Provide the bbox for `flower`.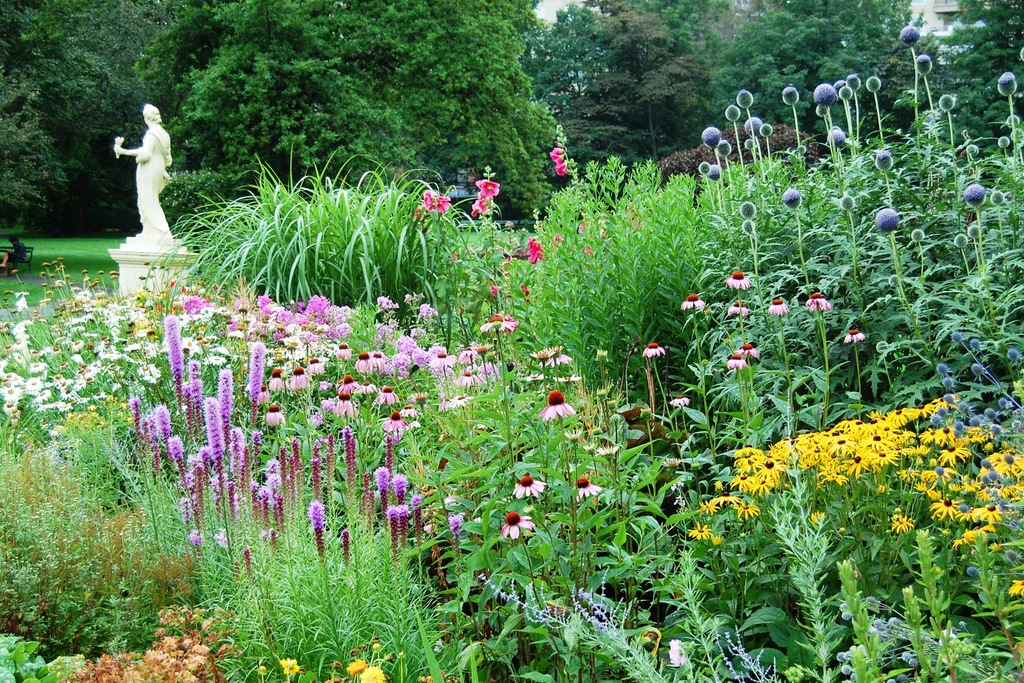
[left=936, top=93, right=955, bottom=112].
